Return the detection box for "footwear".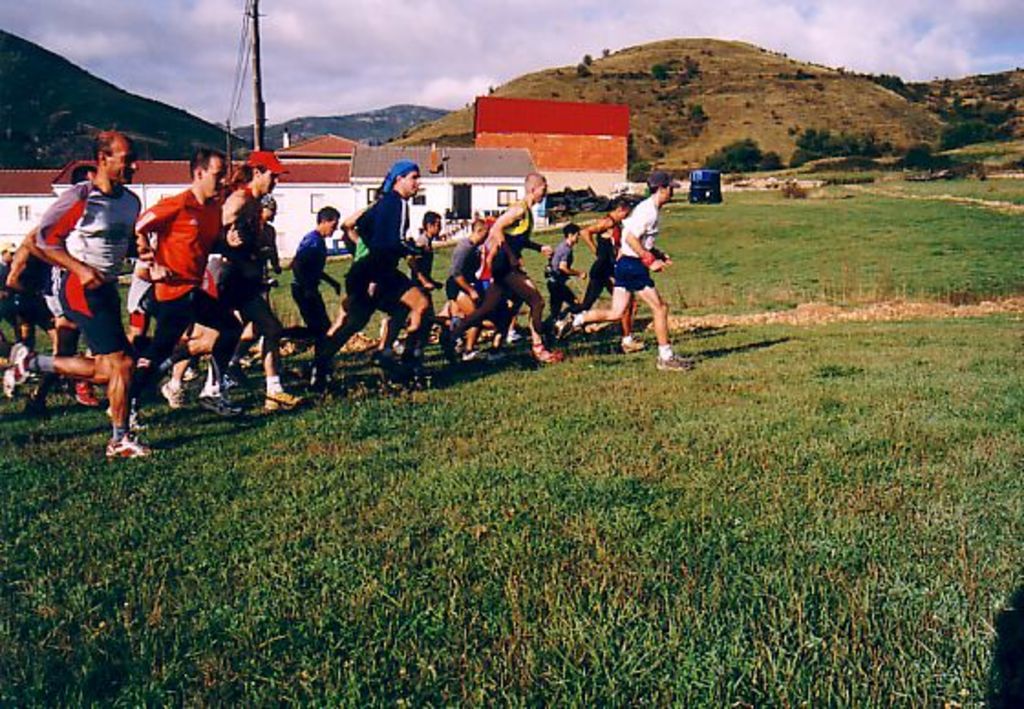
256,391,304,417.
